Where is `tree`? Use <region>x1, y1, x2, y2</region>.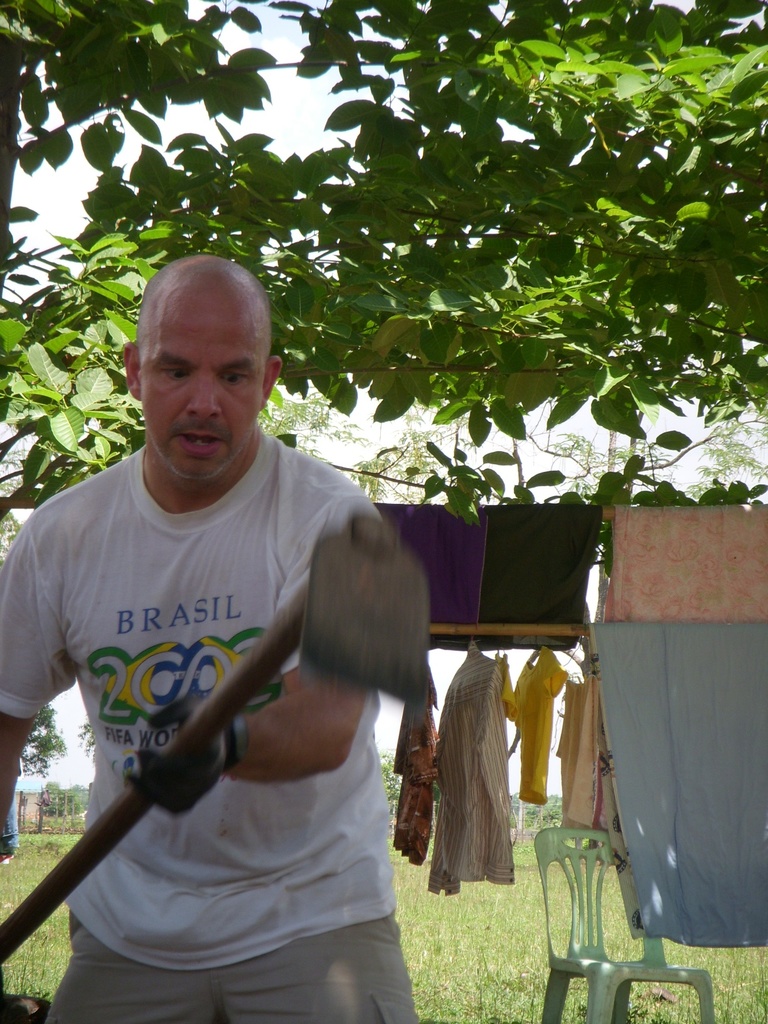
<region>0, 0, 767, 522</region>.
